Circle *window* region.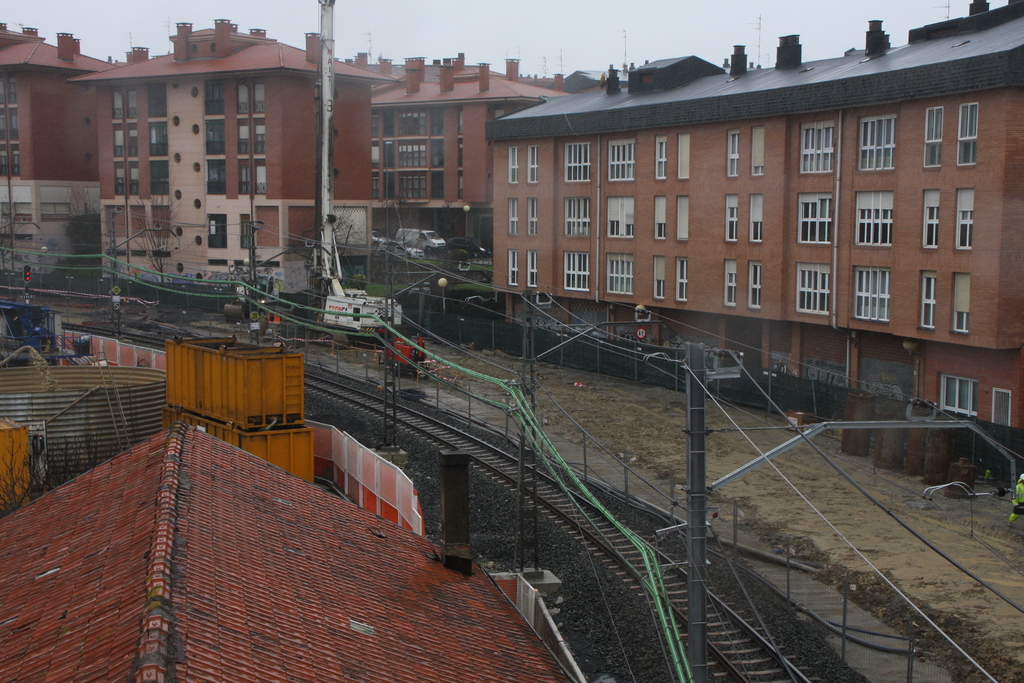
Region: locate(806, 195, 835, 247).
